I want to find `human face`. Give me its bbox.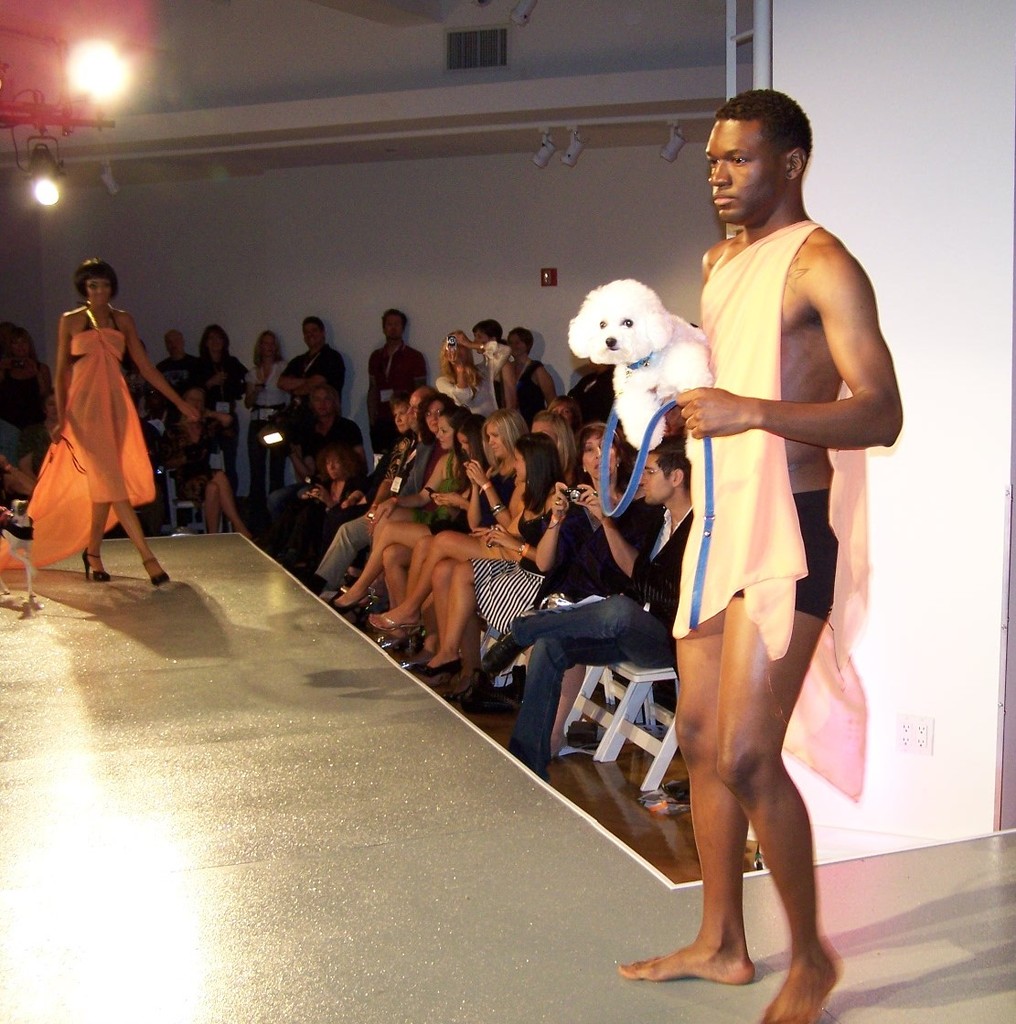
(704, 114, 782, 220).
